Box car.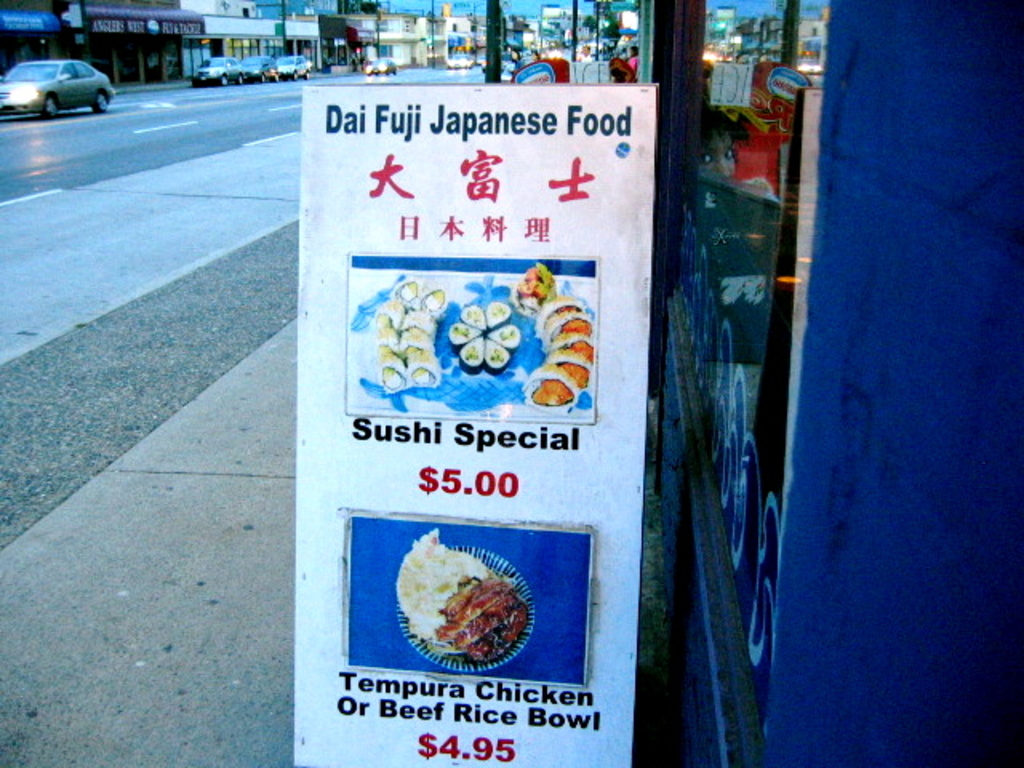
rect(270, 58, 320, 77).
